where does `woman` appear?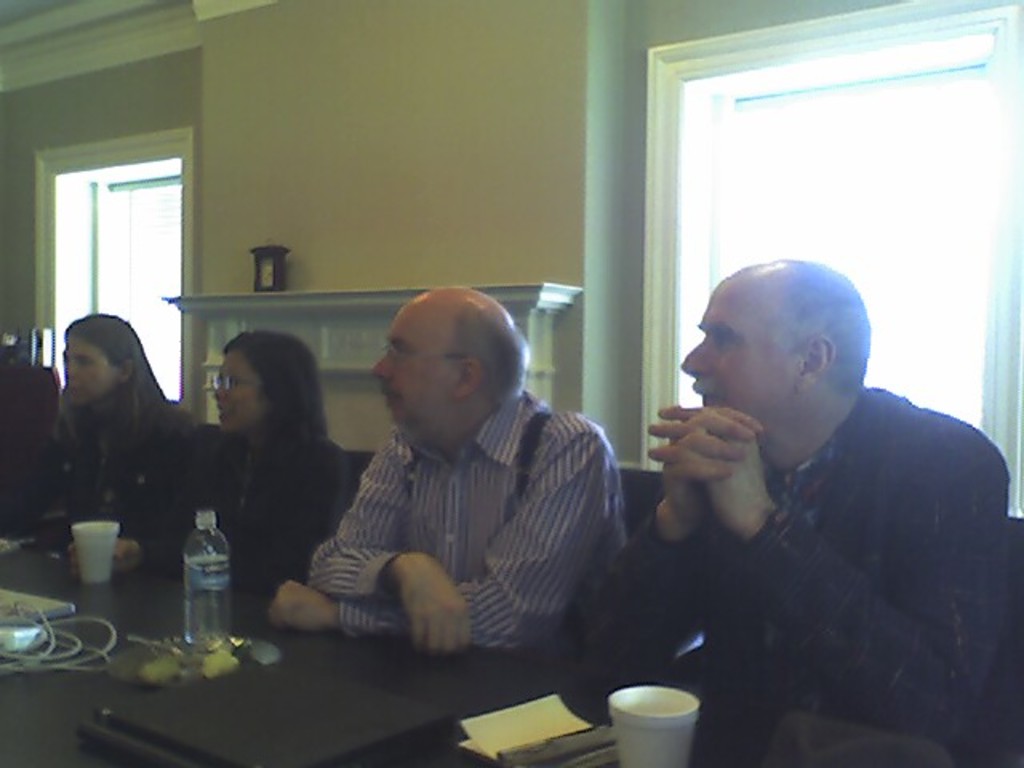
Appears at 181:309:363:622.
